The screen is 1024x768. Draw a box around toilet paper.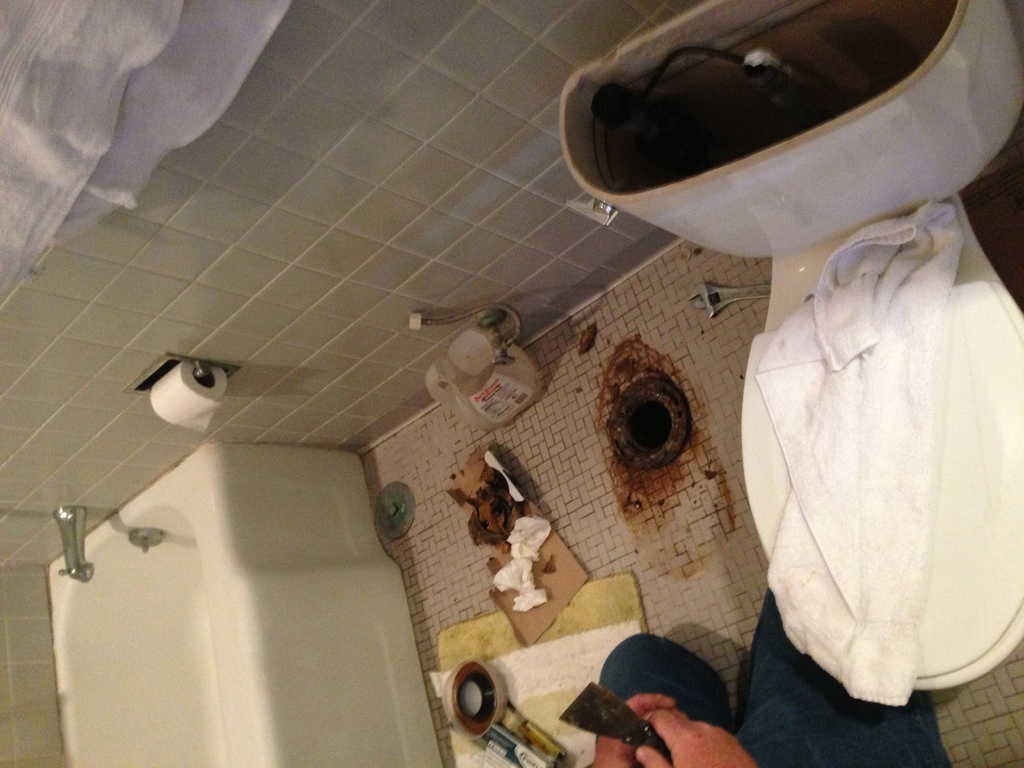
488, 557, 546, 611.
